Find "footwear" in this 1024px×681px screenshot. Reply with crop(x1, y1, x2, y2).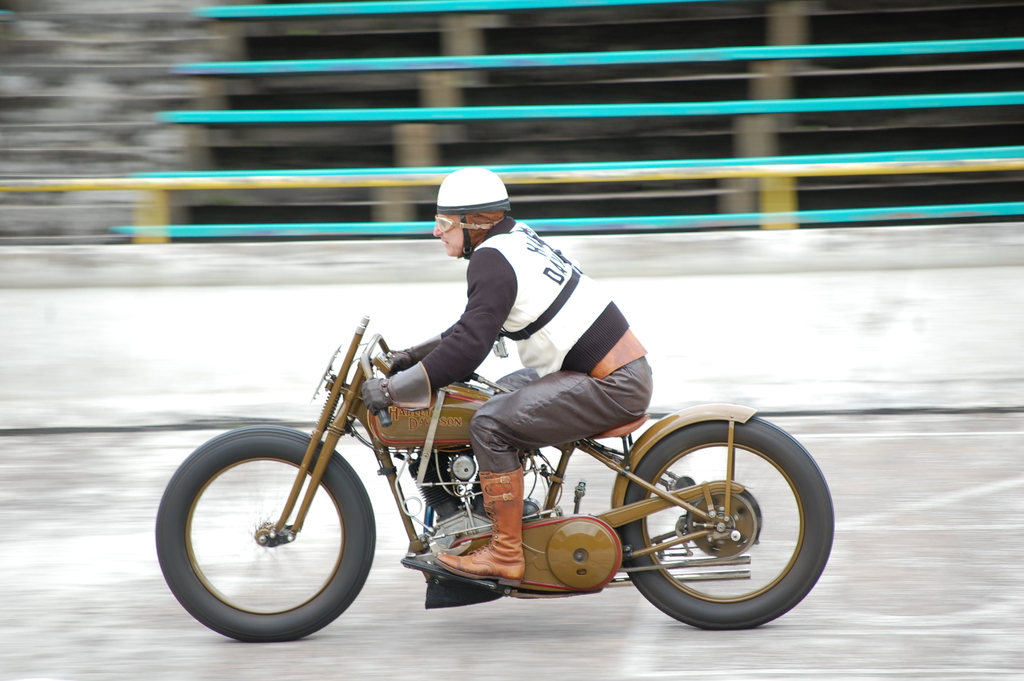
crop(433, 470, 524, 588).
